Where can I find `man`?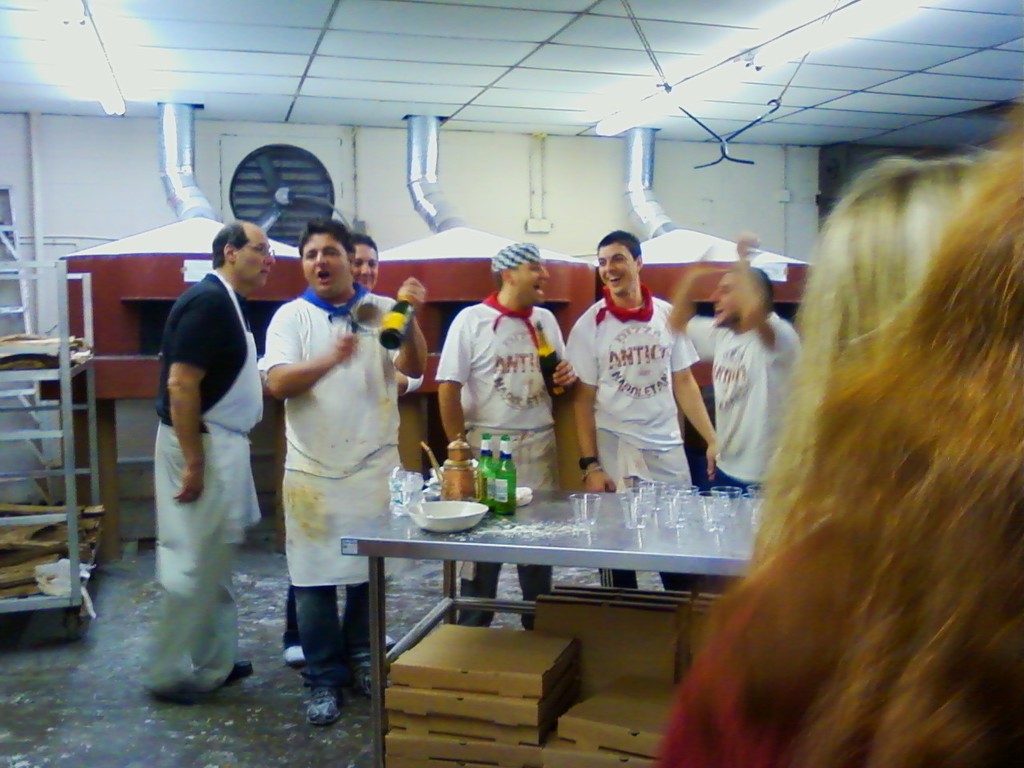
You can find it at [256,221,425,725].
